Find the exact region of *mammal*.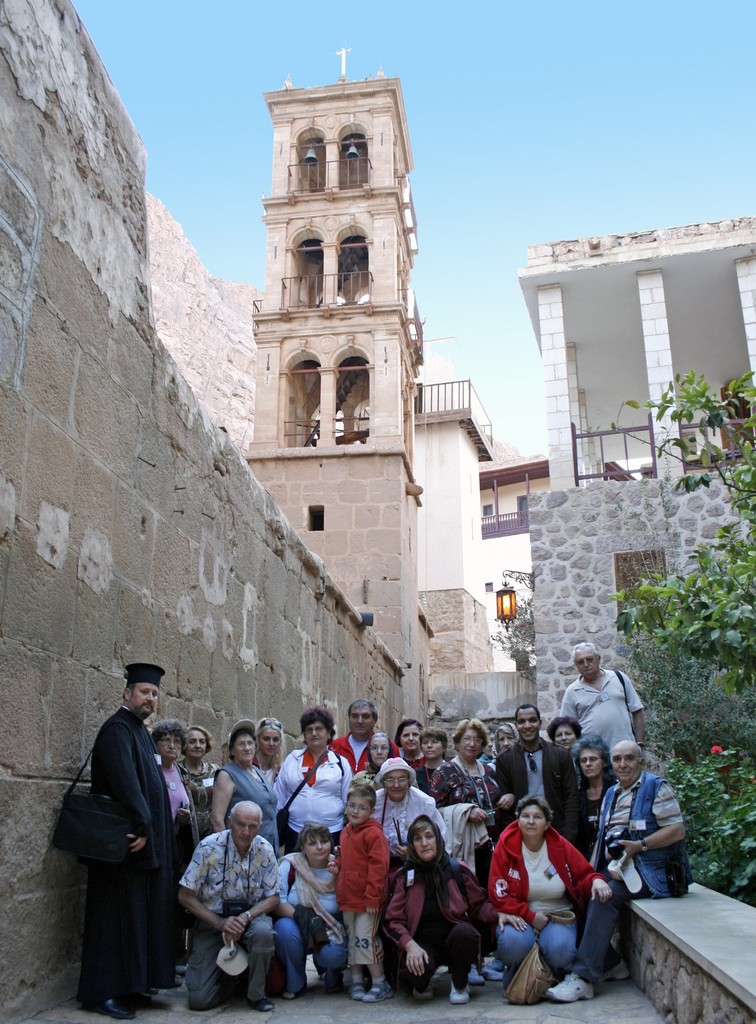
Exact region: 412/728/454/800.
